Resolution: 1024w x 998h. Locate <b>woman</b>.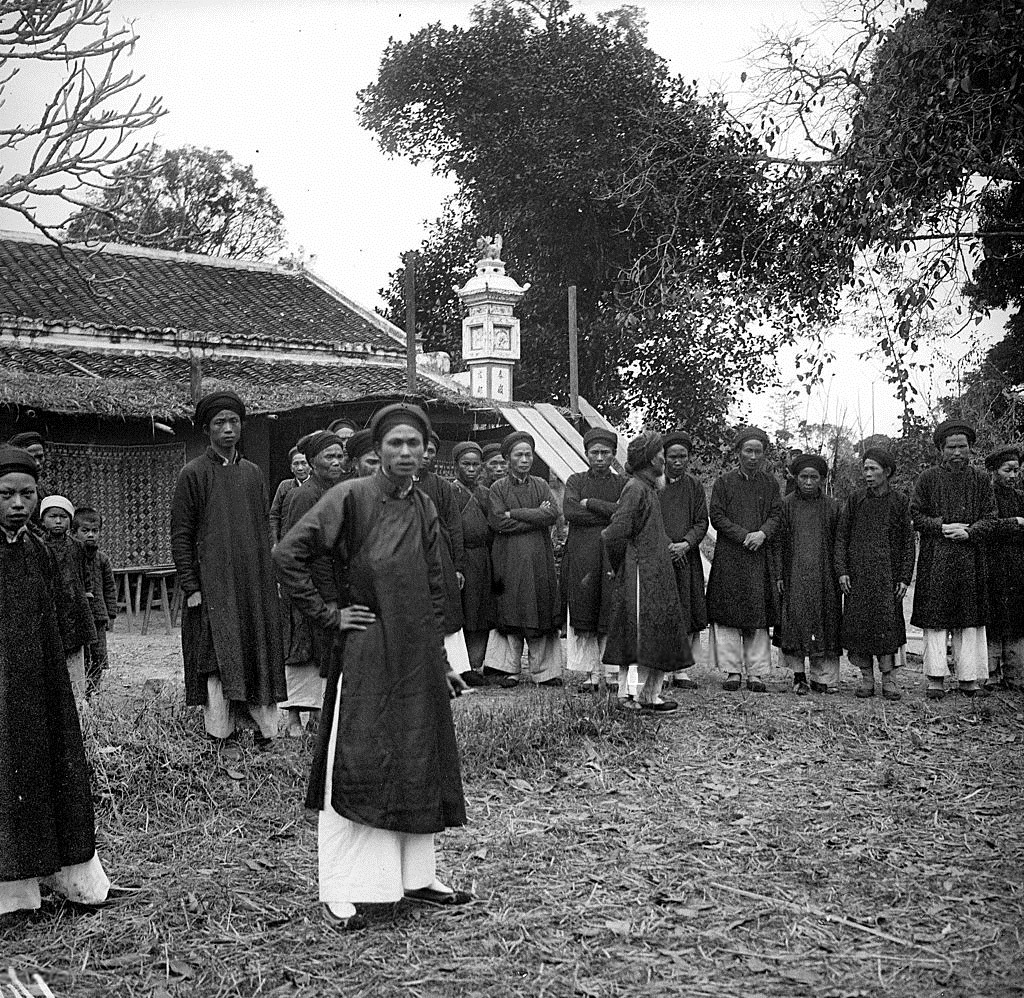
locate(0, 445, 103, 904).
